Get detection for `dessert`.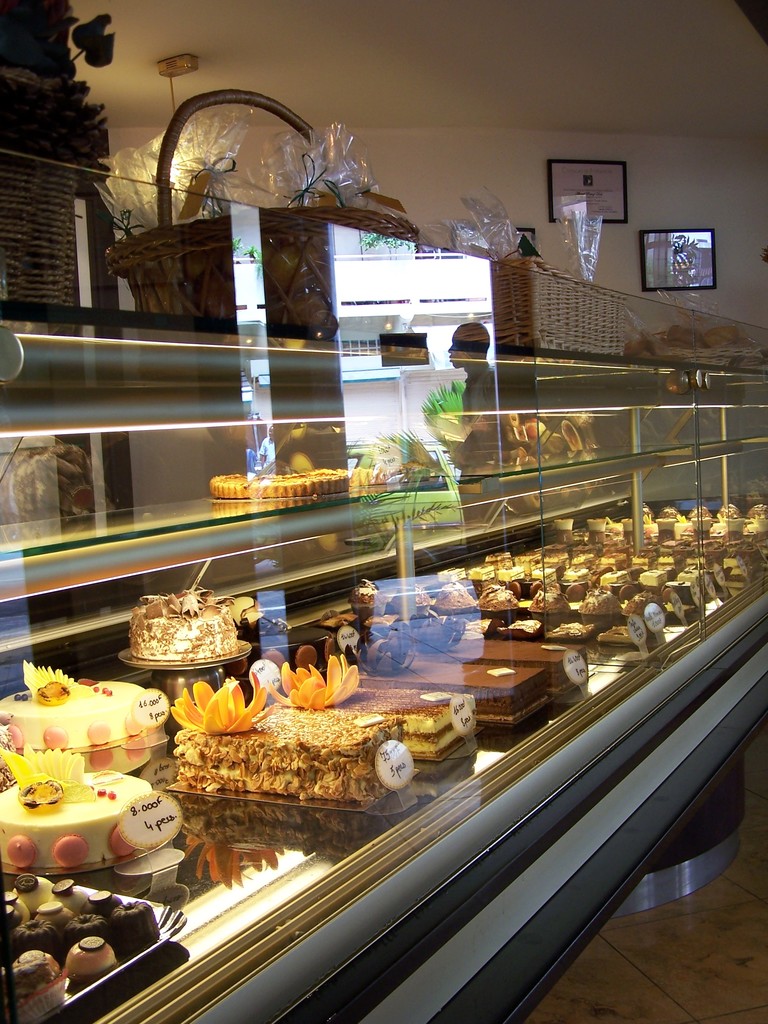
Detection: crop(661, 485, 754, 597).
